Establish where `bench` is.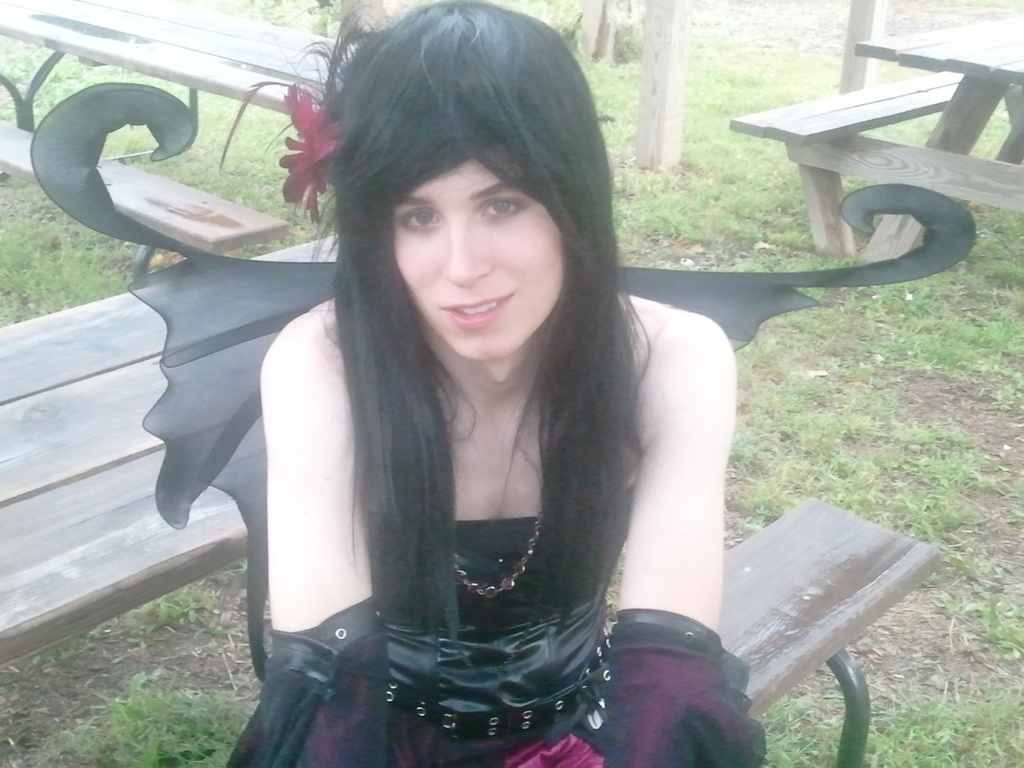
Established at BBox(700, 15, 1023, 317).
